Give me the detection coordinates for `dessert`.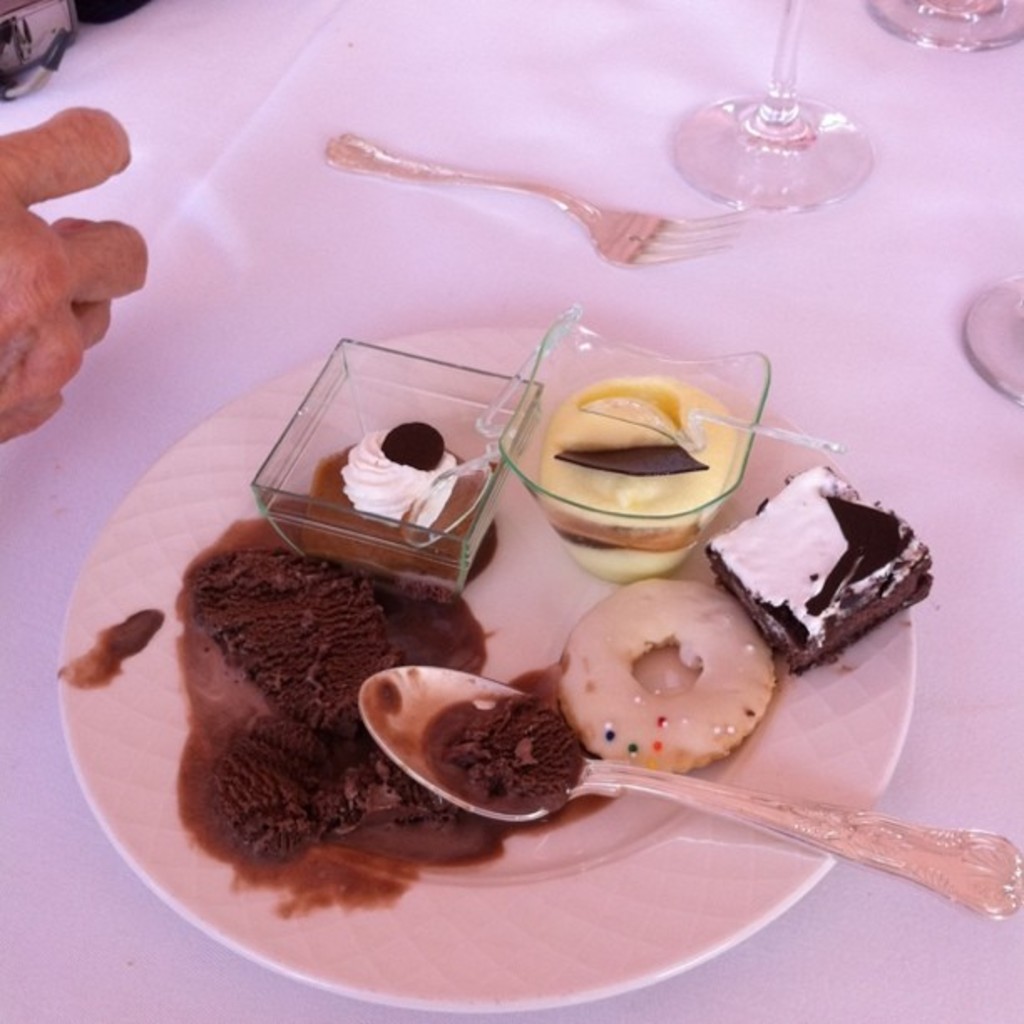
detection(308, 432, 489, 591).
